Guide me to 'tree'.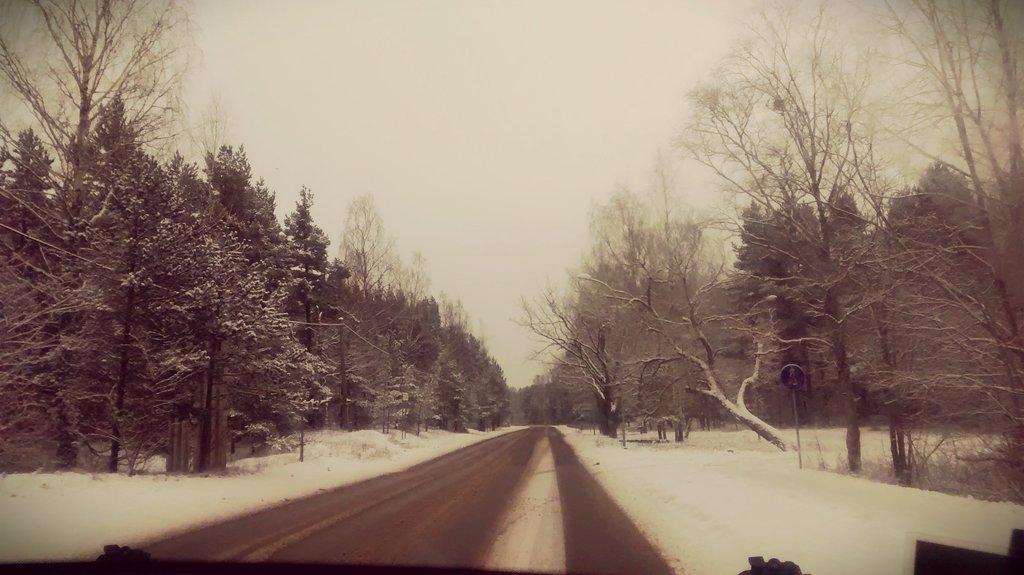
Guidance: <box>0,151,92,436</box>.
